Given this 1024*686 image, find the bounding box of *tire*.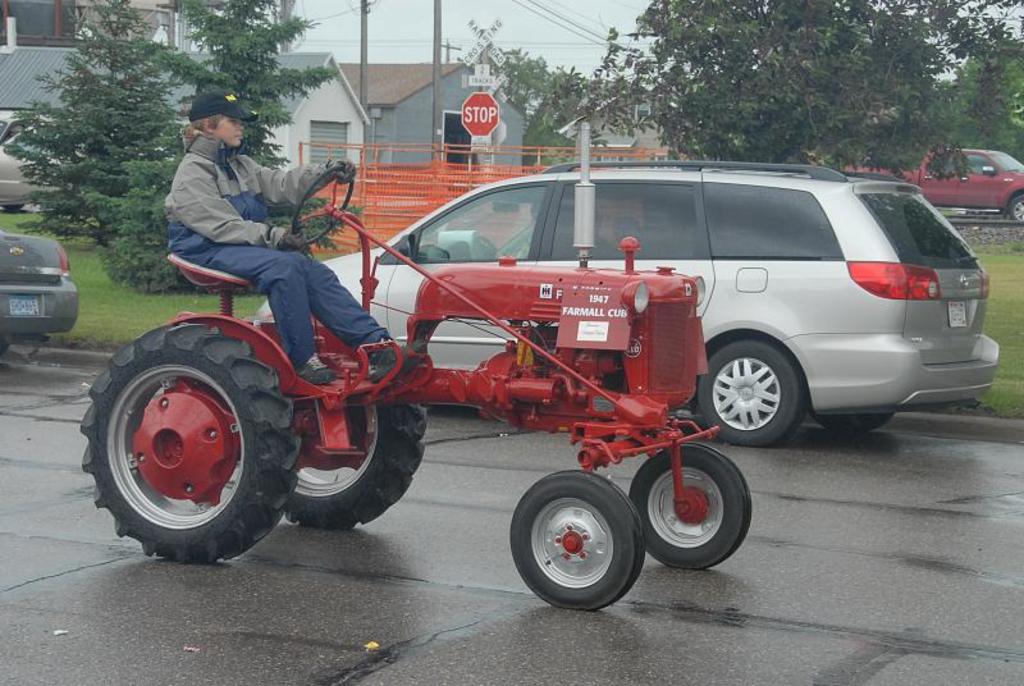
detection(279, 404, 425, 527).
